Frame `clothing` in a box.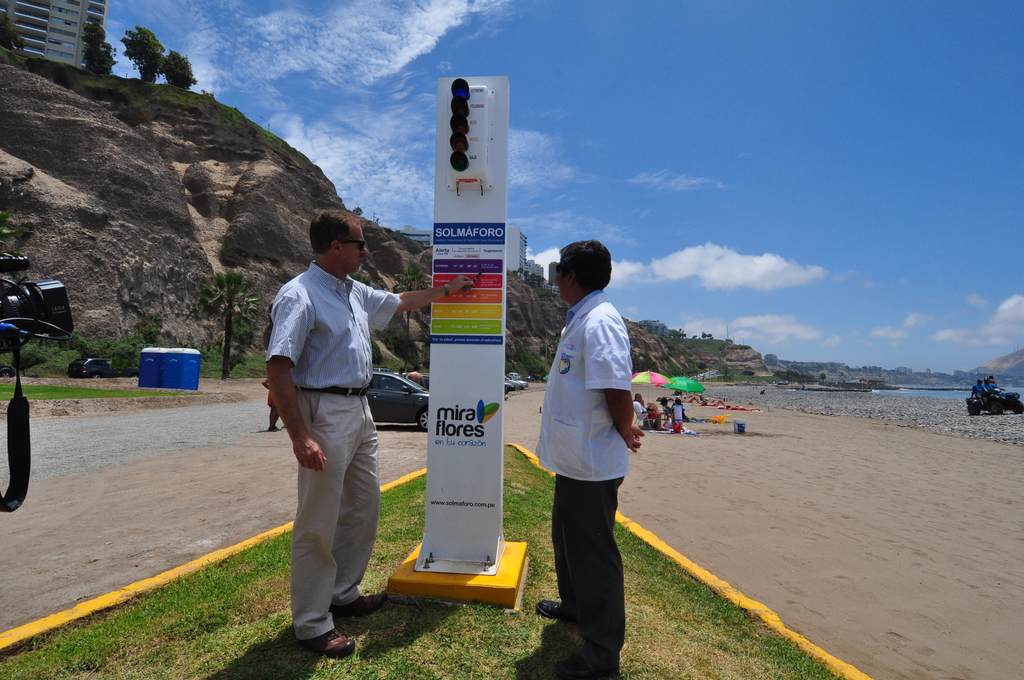
<box>263,257,417,639</box>.
